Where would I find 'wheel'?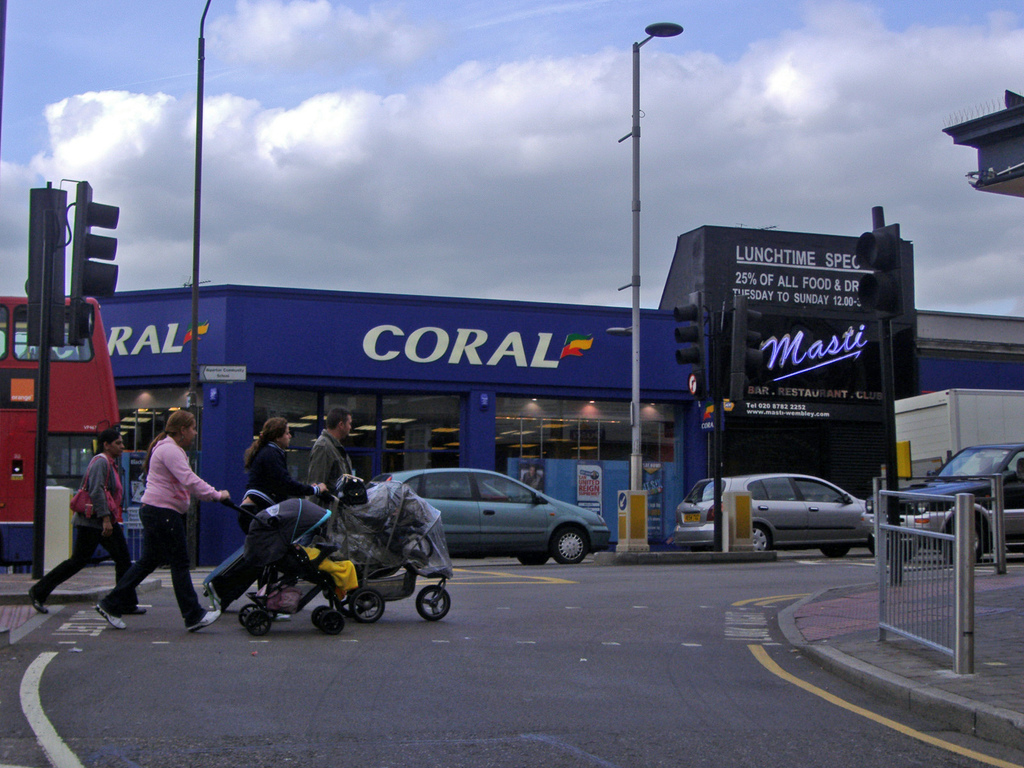
At pyautogui.locateOnScreen(753, 522, 776, 551).
